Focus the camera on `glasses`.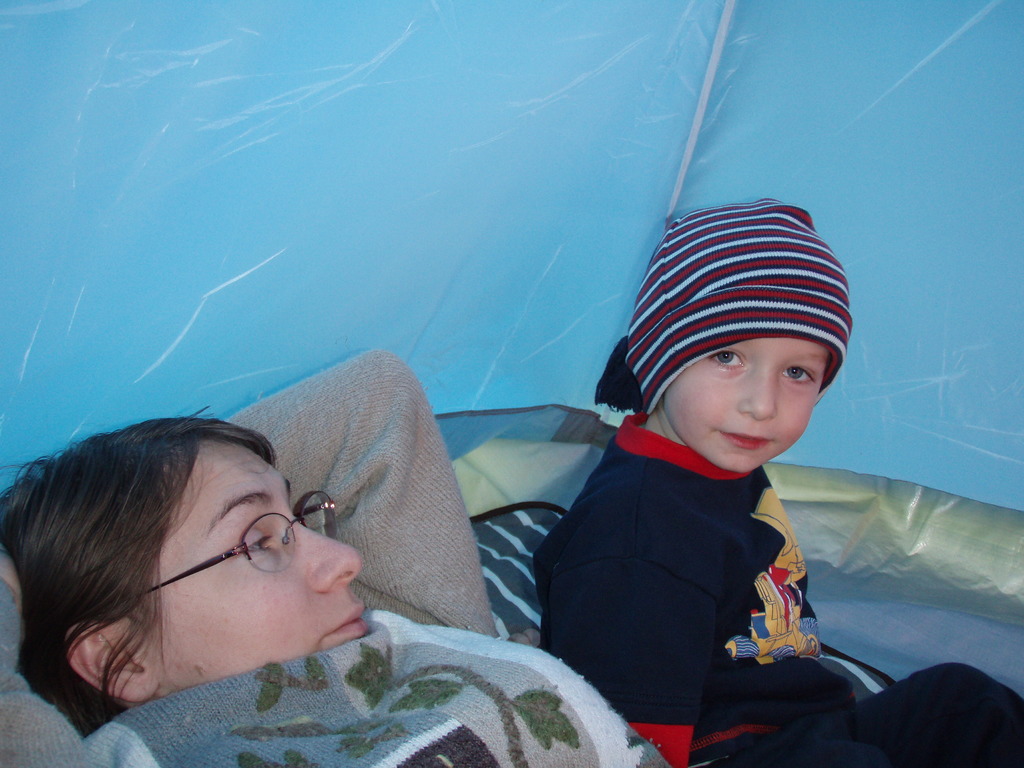
Focus region: (x1=136, y1=488, x2=342, y2=609).
